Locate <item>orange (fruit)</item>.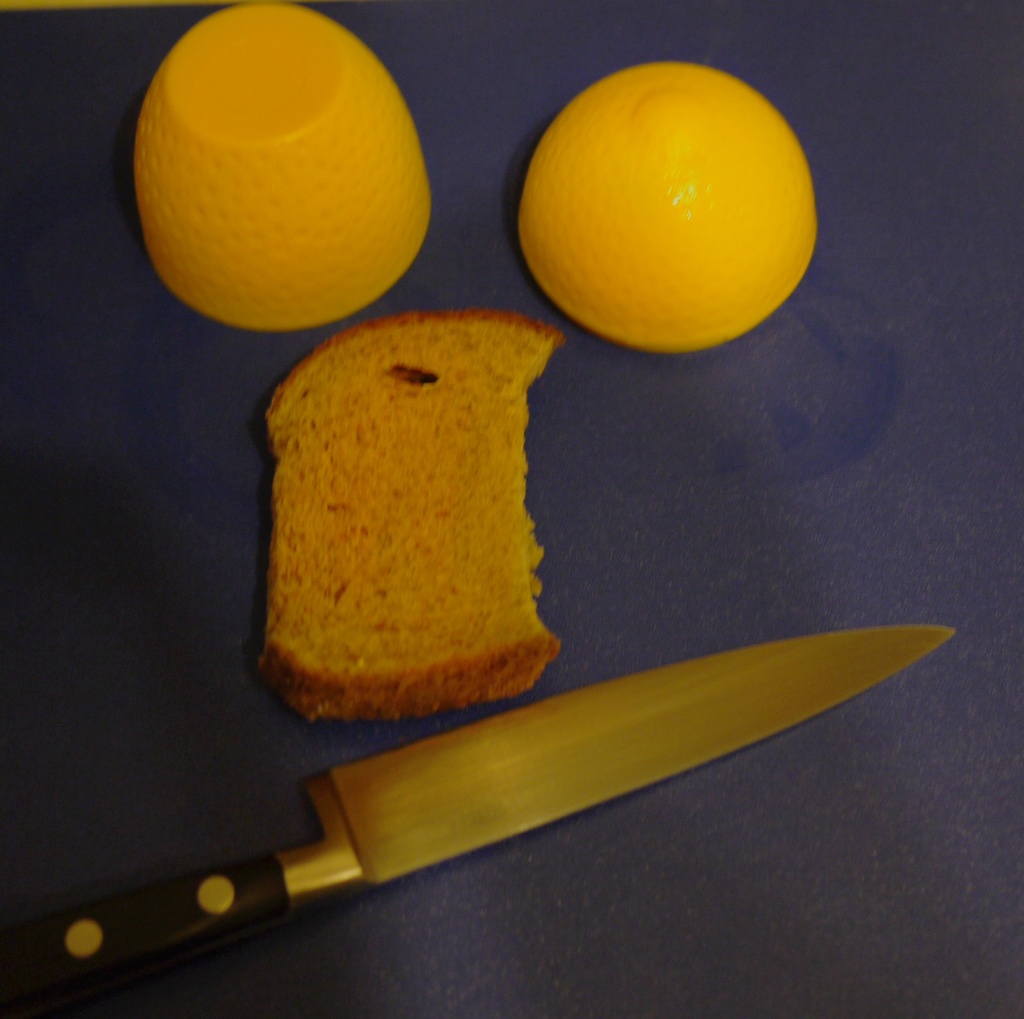
Bounding box: {"x1": 514, "y1": 83, "x2": 827, "y2": 339}.
